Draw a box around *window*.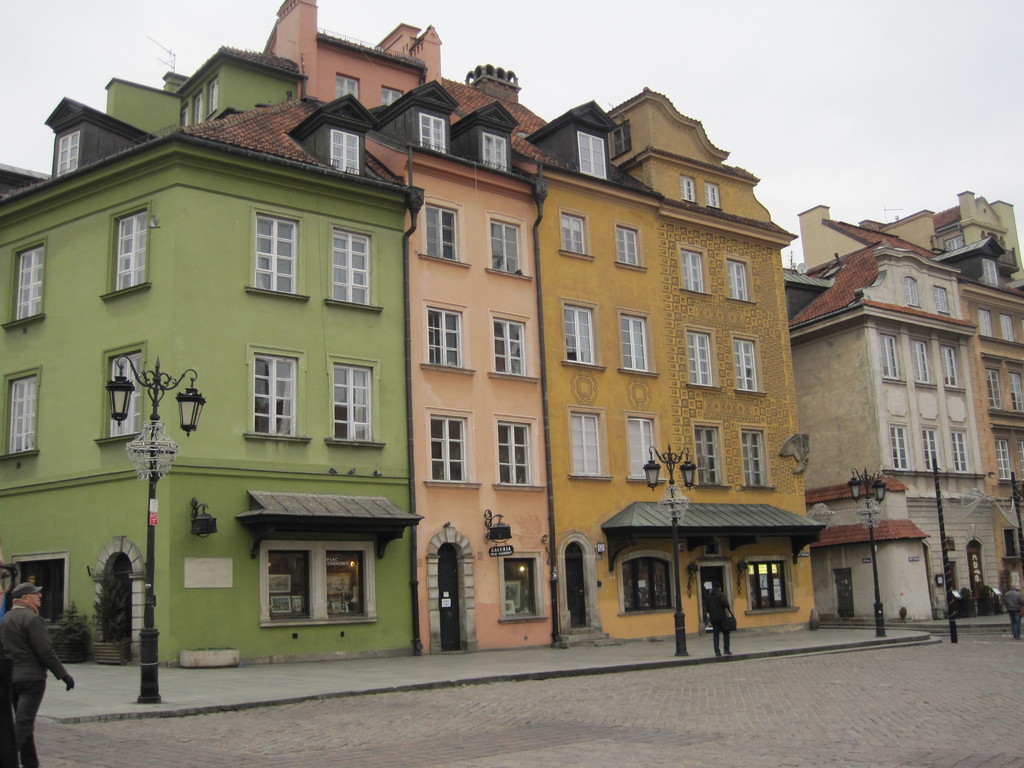
bbox=[262, 542, 314, 631].
